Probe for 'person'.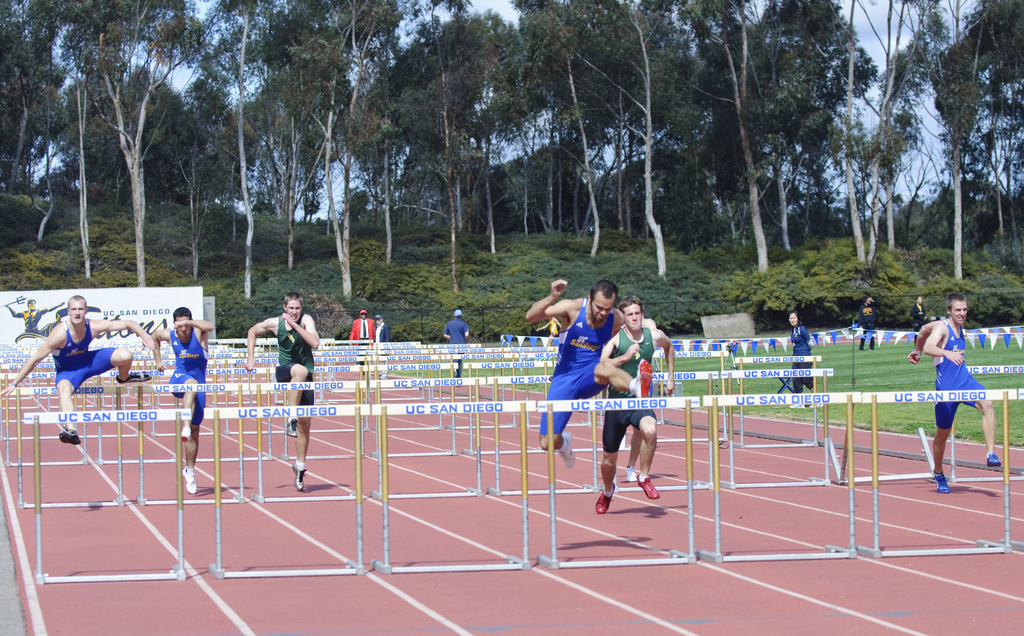
Probe result: x1=253, y1=294, x2=312, y2=404.
